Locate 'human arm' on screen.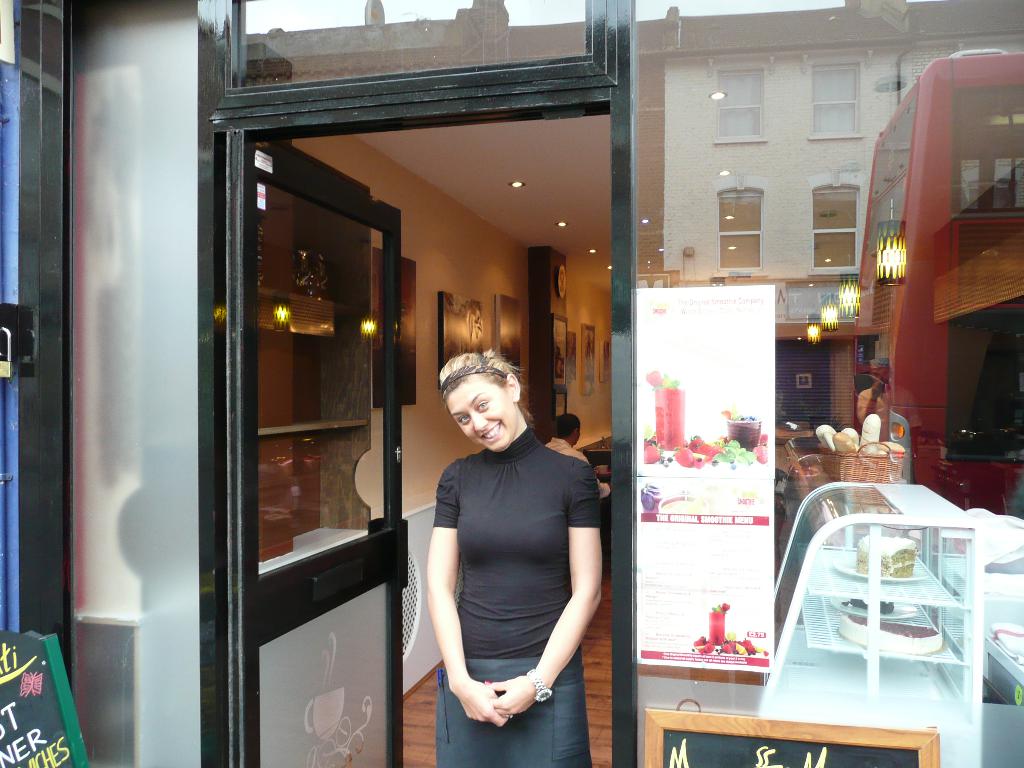
On screen at 485,456,601,710.
